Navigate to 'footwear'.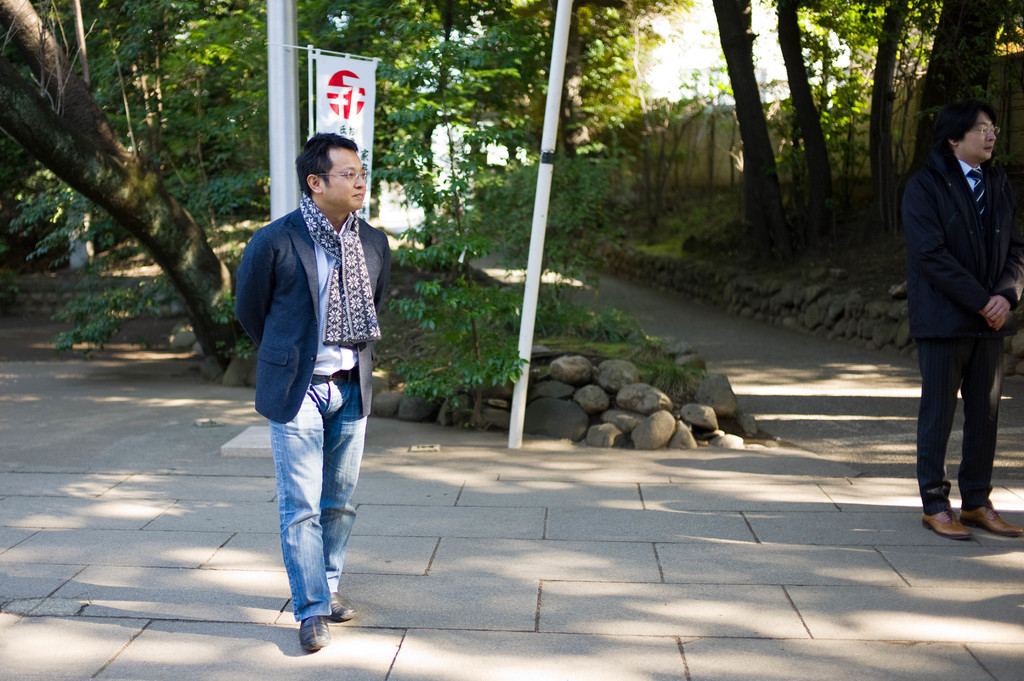
Navigation target: <box>296,618,330,650</box>.
